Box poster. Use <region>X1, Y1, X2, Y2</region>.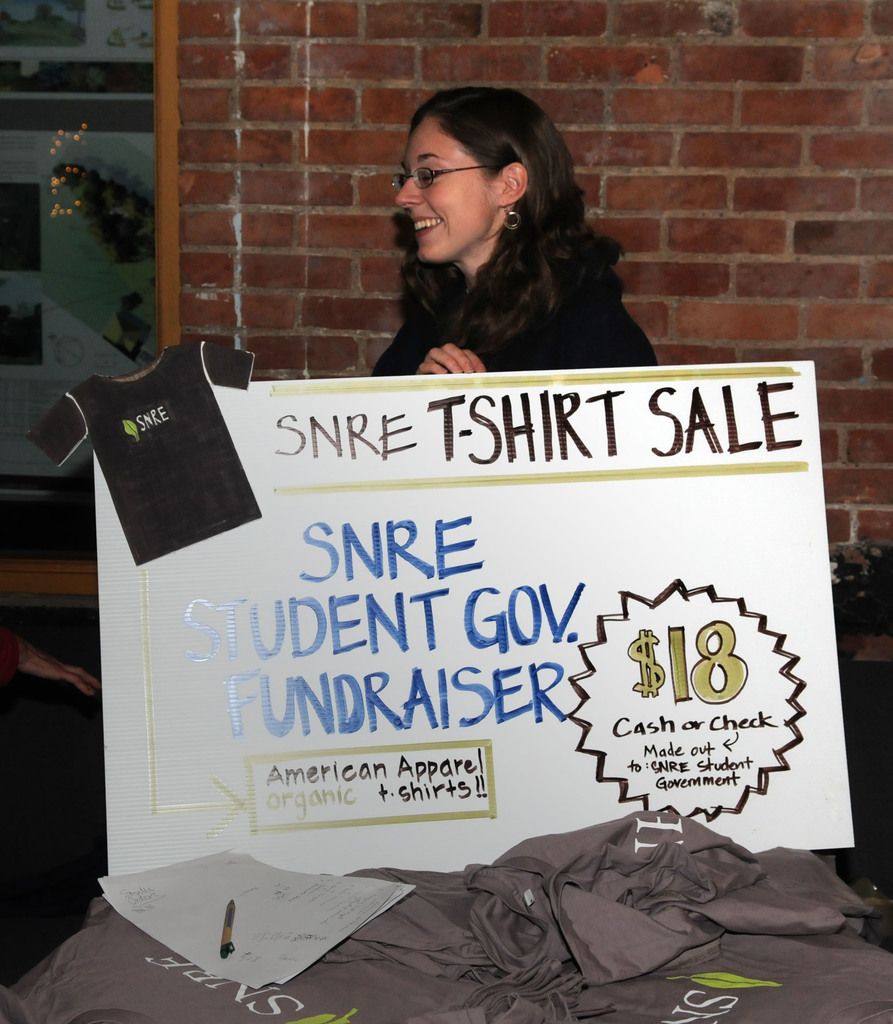
<region>25, 342, 856, 876</region>.
